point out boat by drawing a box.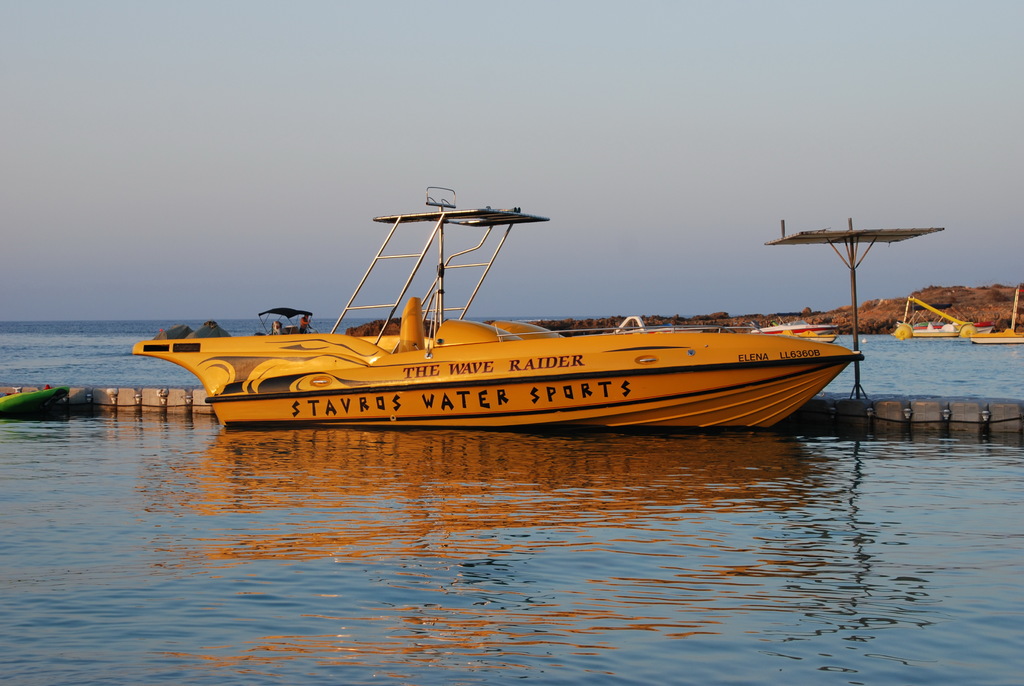
detection(748, 311, 841, 343).
